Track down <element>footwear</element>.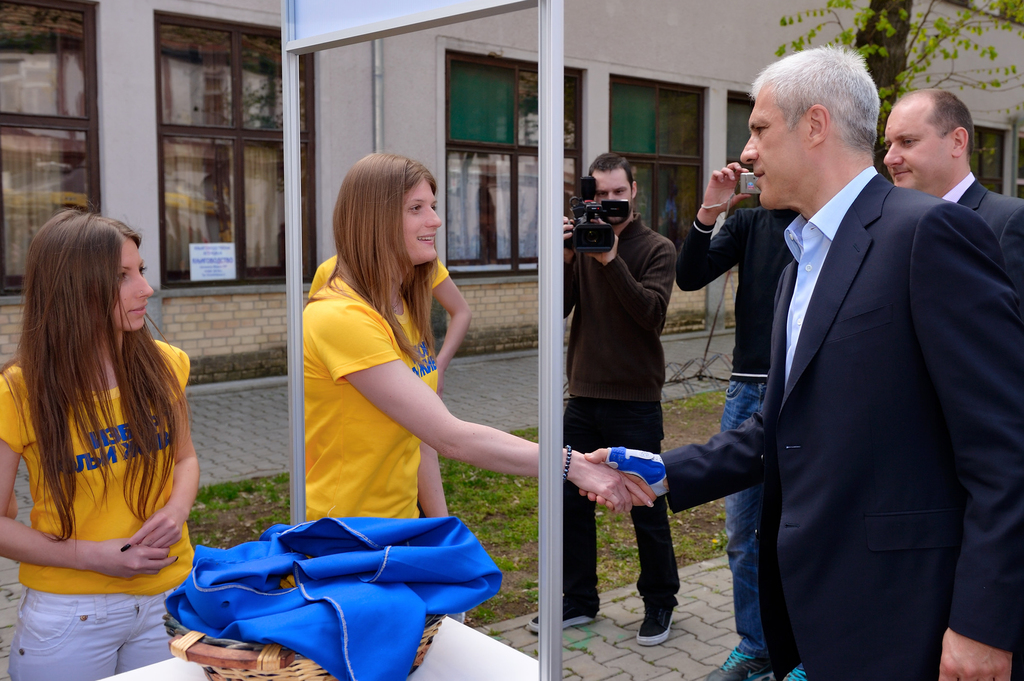
Tracked to [left=527, top=597, right=595, bottom=629].
